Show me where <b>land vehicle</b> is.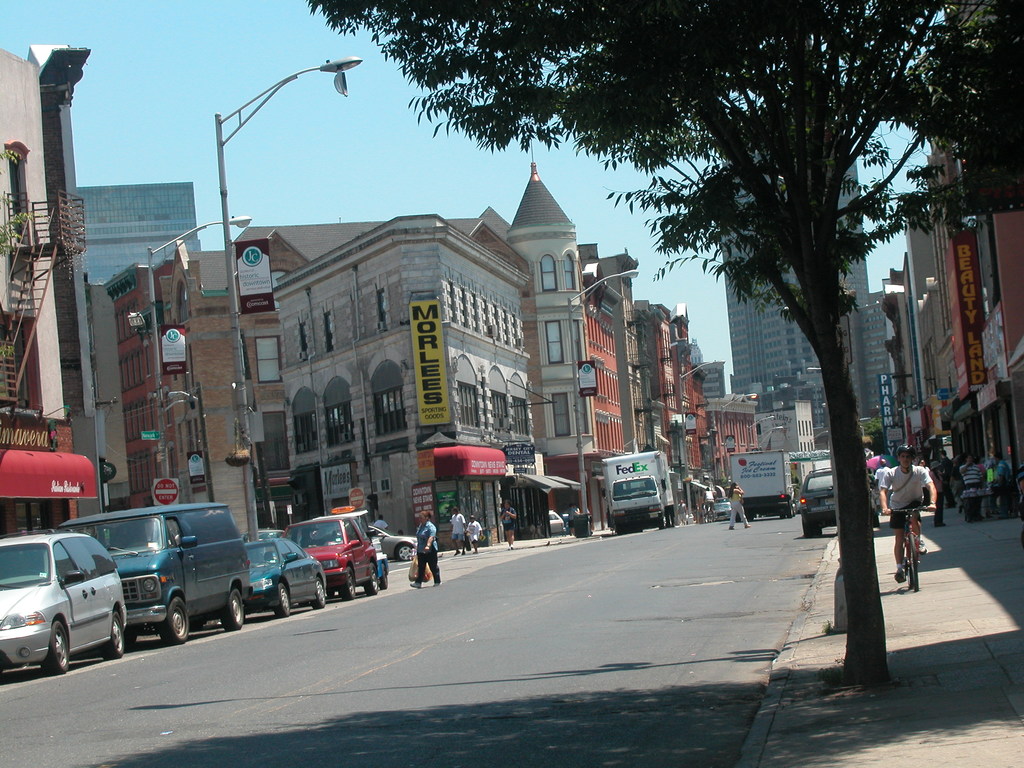
<b>land vehicle</b> is at locate(78, 509, 319, 643).
